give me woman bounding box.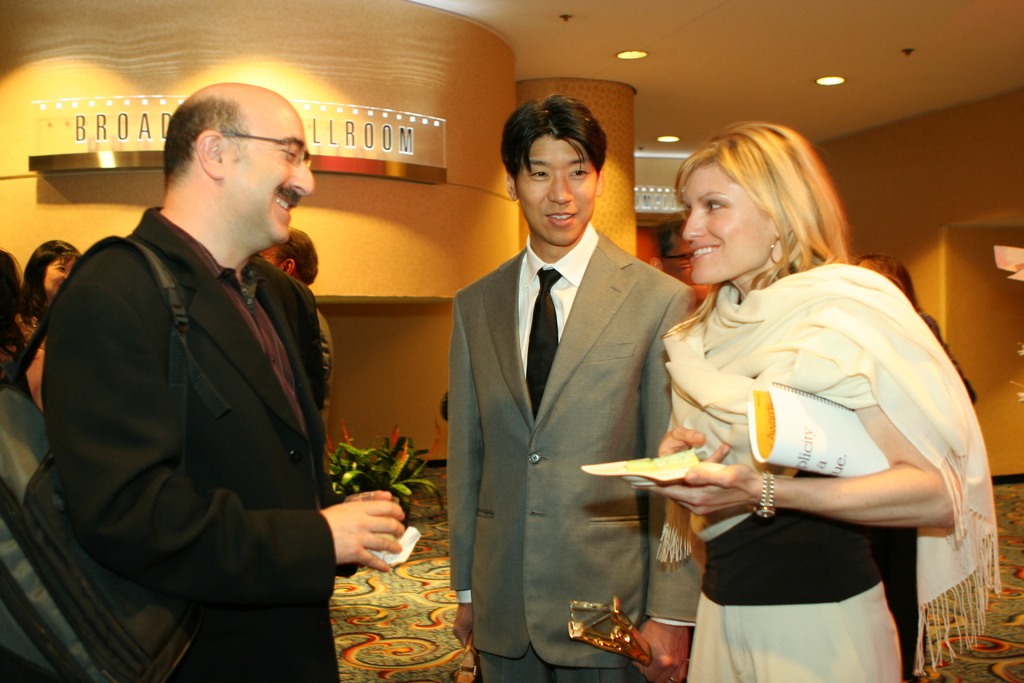
(651,103,953,682).
